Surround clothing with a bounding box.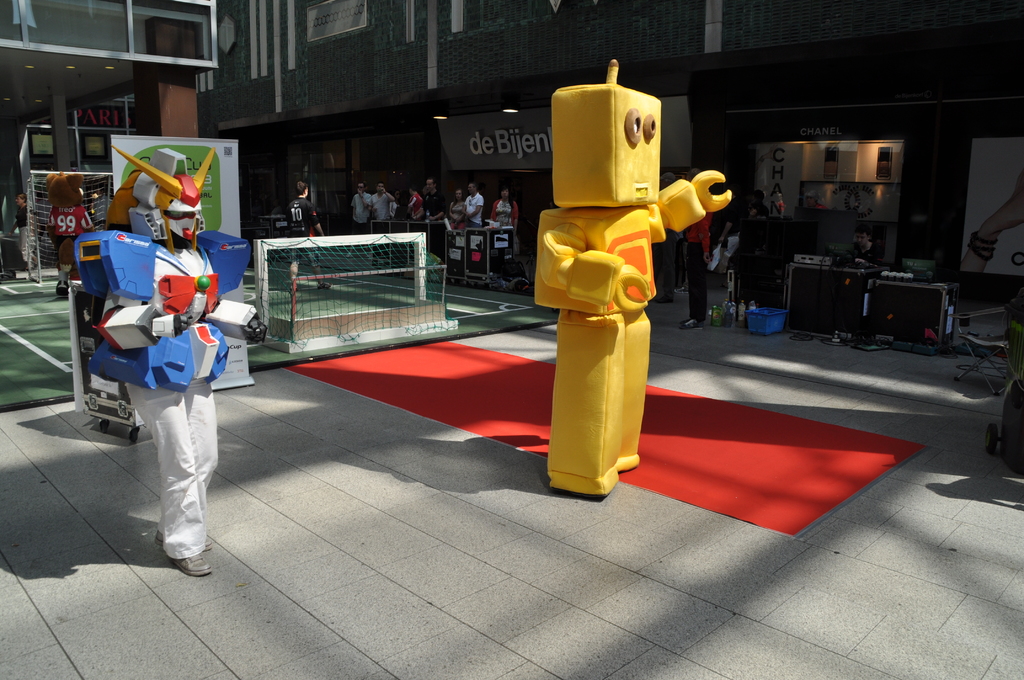
13, 203, 38, 259.
